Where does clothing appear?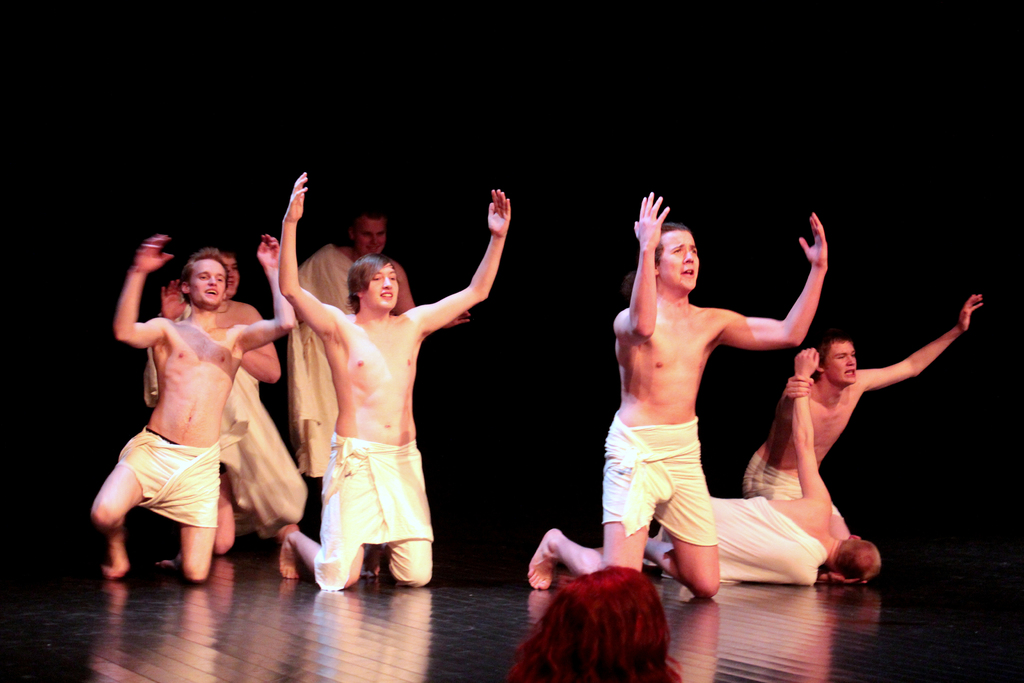
Appears at select_region(659, 495, 832, 591).
